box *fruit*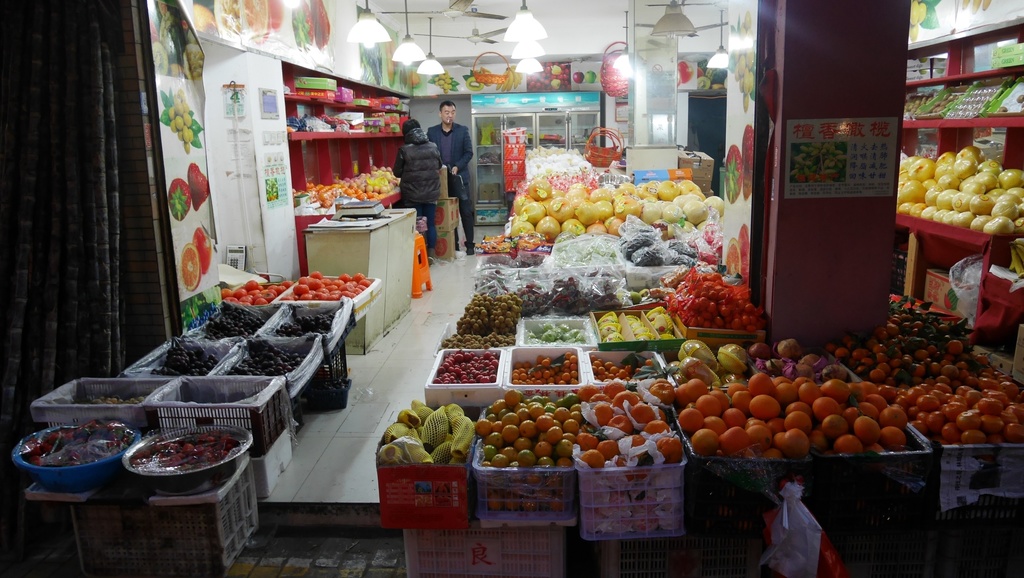
bbox=[465, 76, 486, 92]
